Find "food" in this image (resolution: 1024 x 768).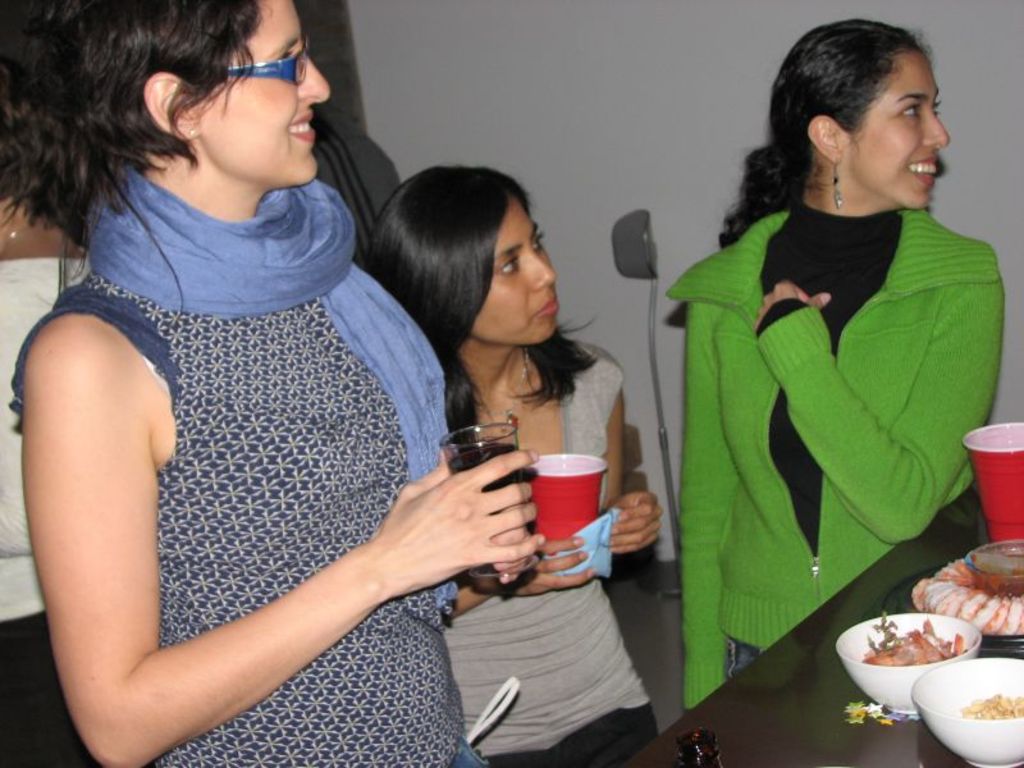
<box>961,695,1023,719</box>.
